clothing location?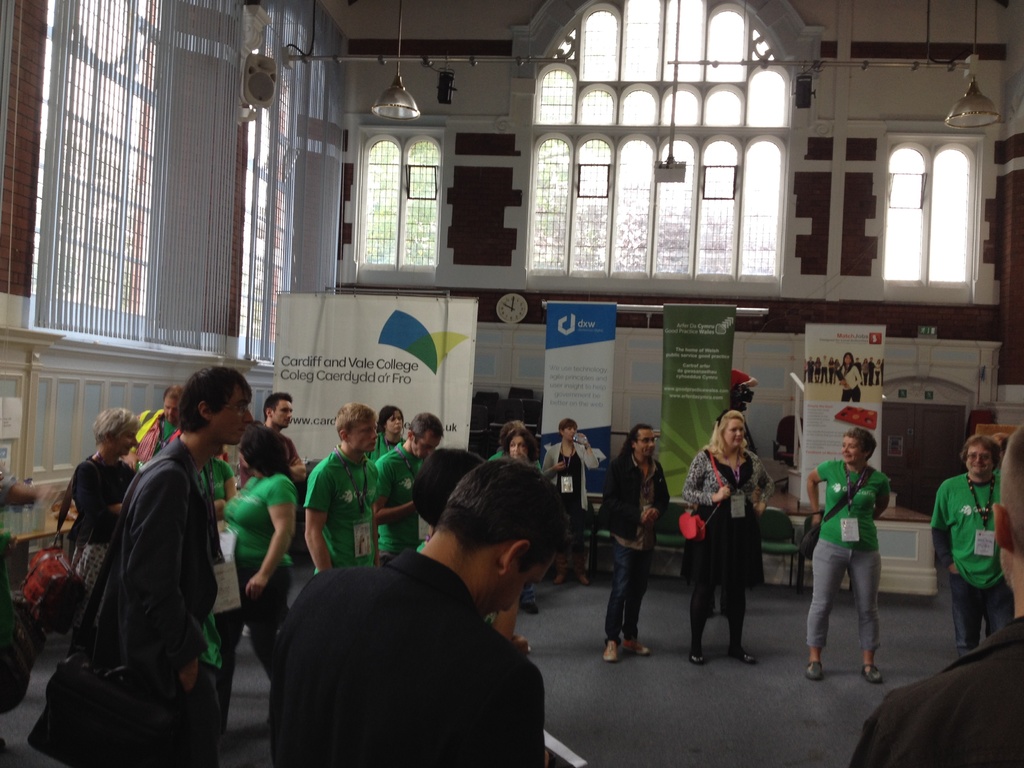
(810,454,900,653)
